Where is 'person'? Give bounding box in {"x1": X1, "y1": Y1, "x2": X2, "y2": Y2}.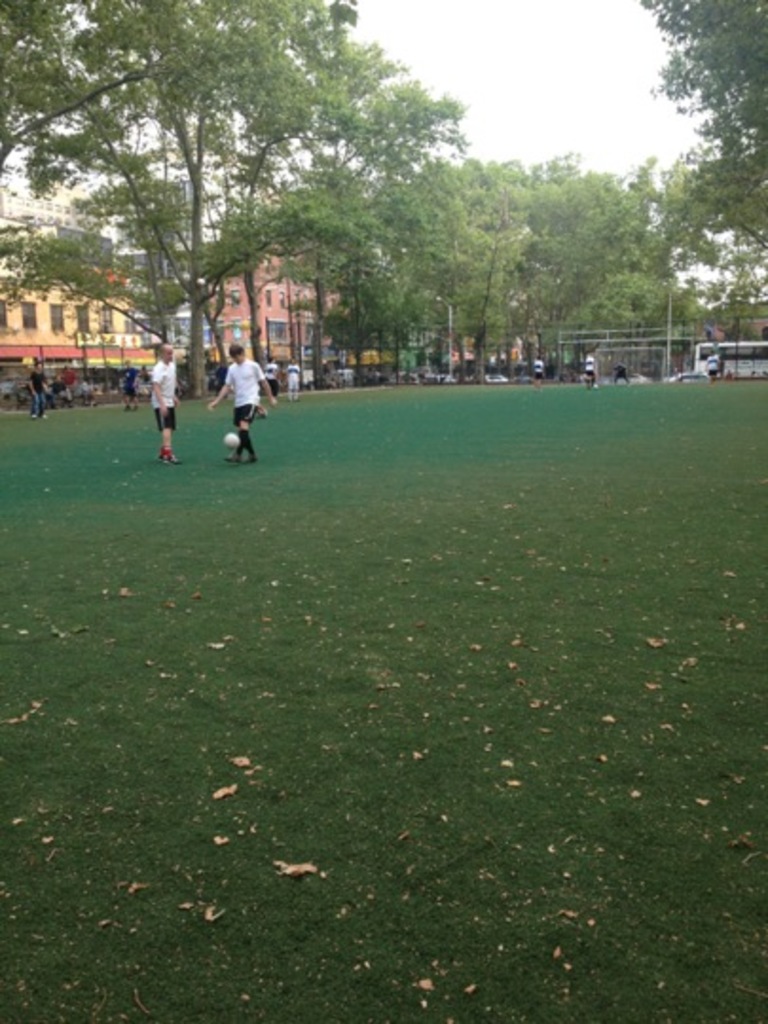
{"x1": 531, "y1": 357, "x2": 550, "y2": 385}.
